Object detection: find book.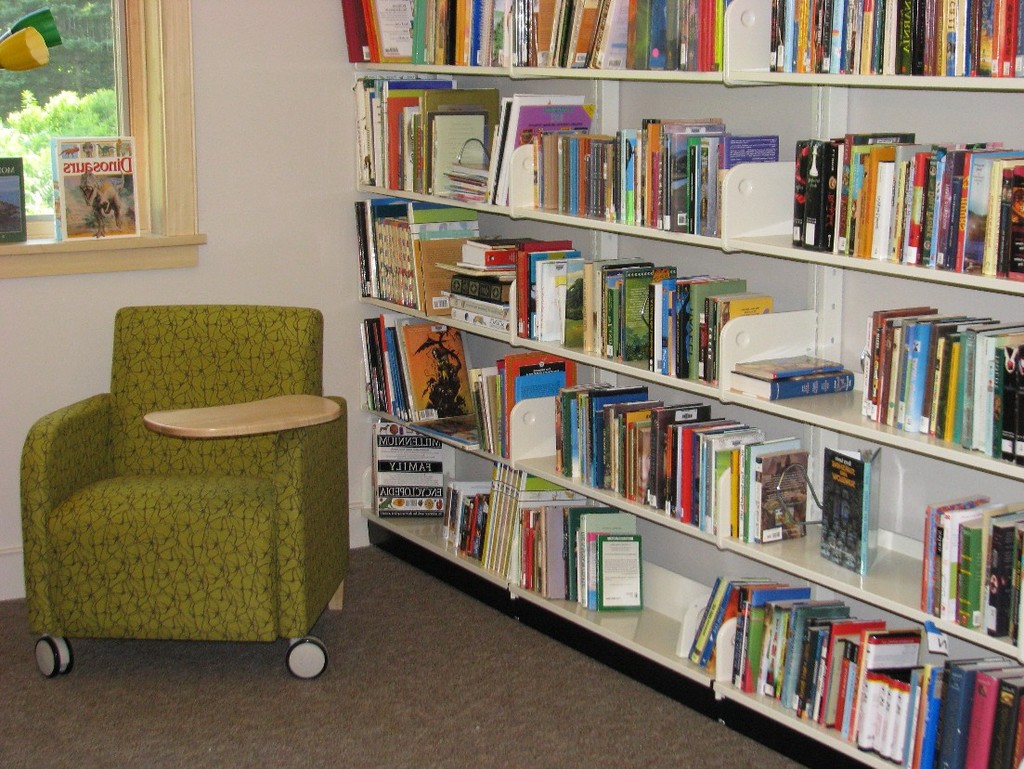
region(596, 533, 643, 610).
